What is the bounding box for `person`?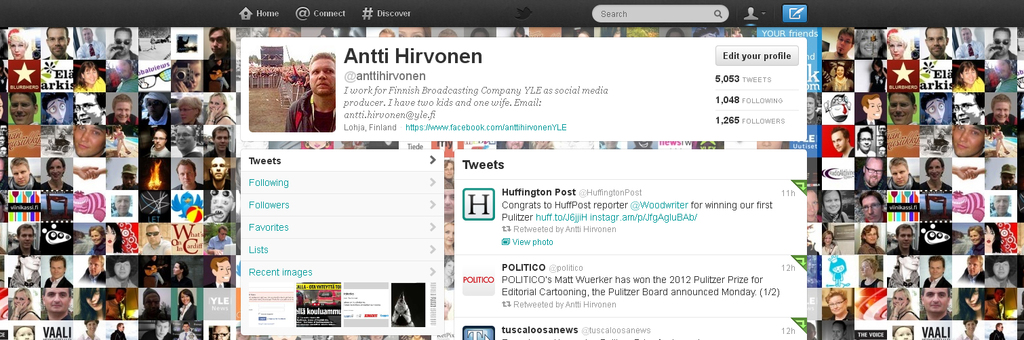
locate(49, 25, 70, 62).
